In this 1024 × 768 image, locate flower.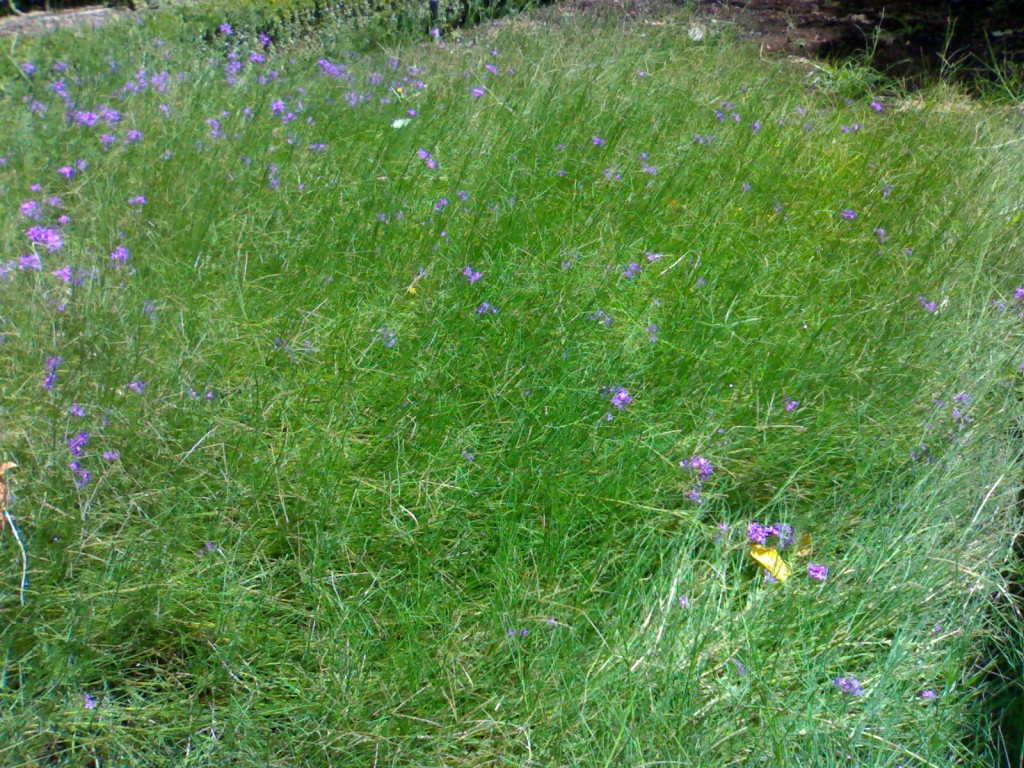
Bounding box: box=[460, 261, 485, 287].
